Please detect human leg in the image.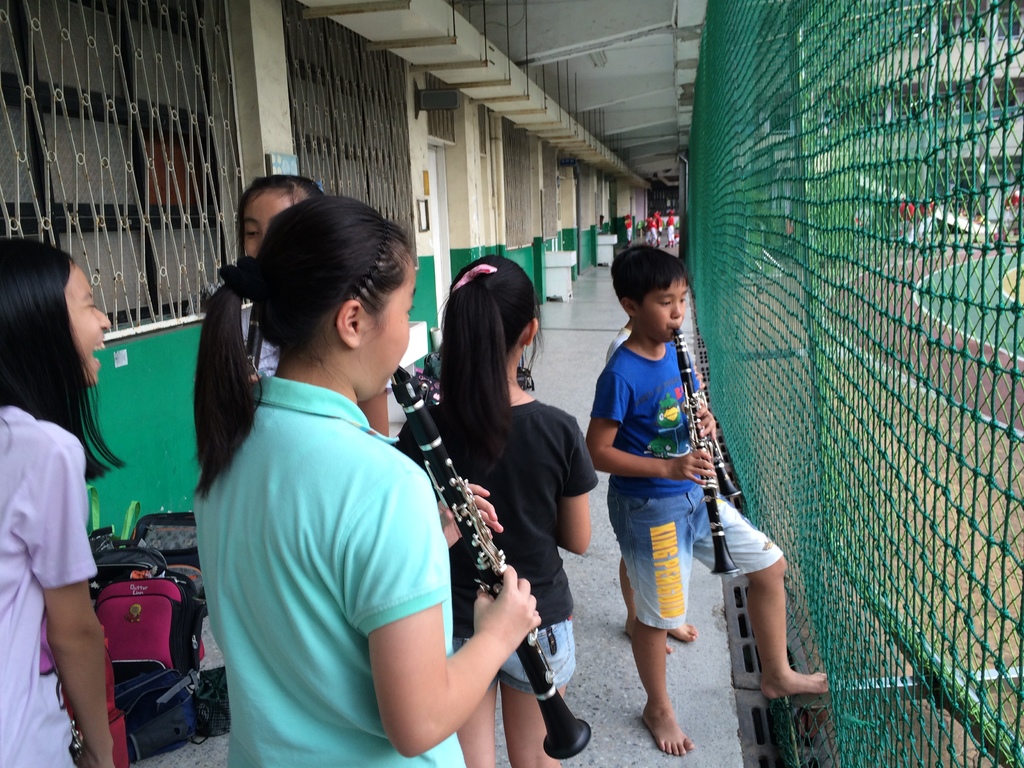
692,488,831,701.
